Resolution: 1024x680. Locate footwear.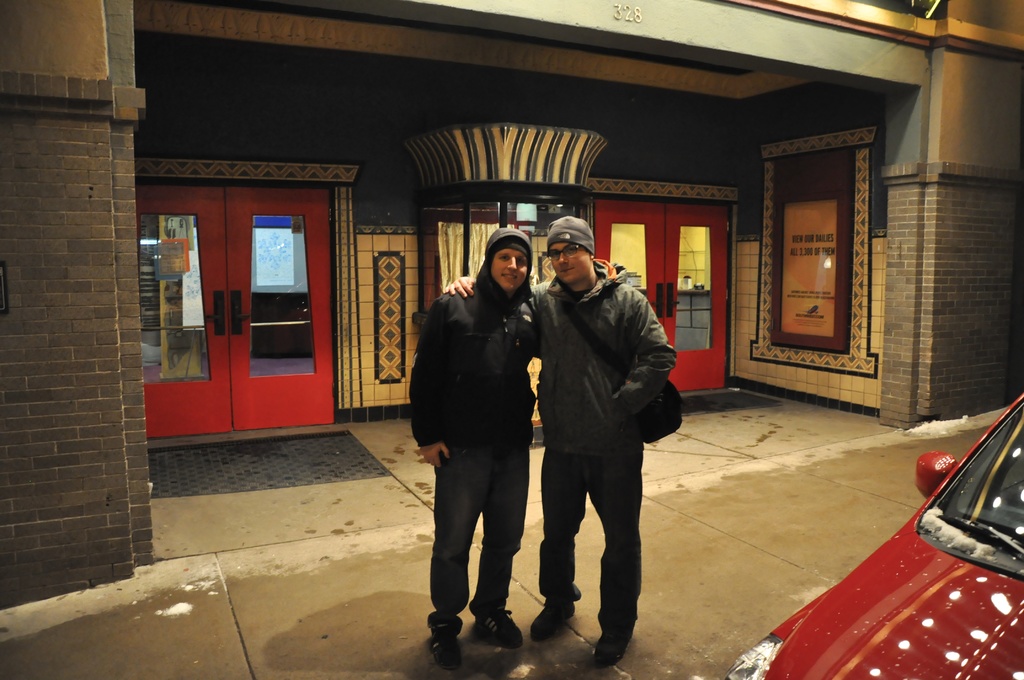
<bbox>469, 610, 523, 647</bbox>.
